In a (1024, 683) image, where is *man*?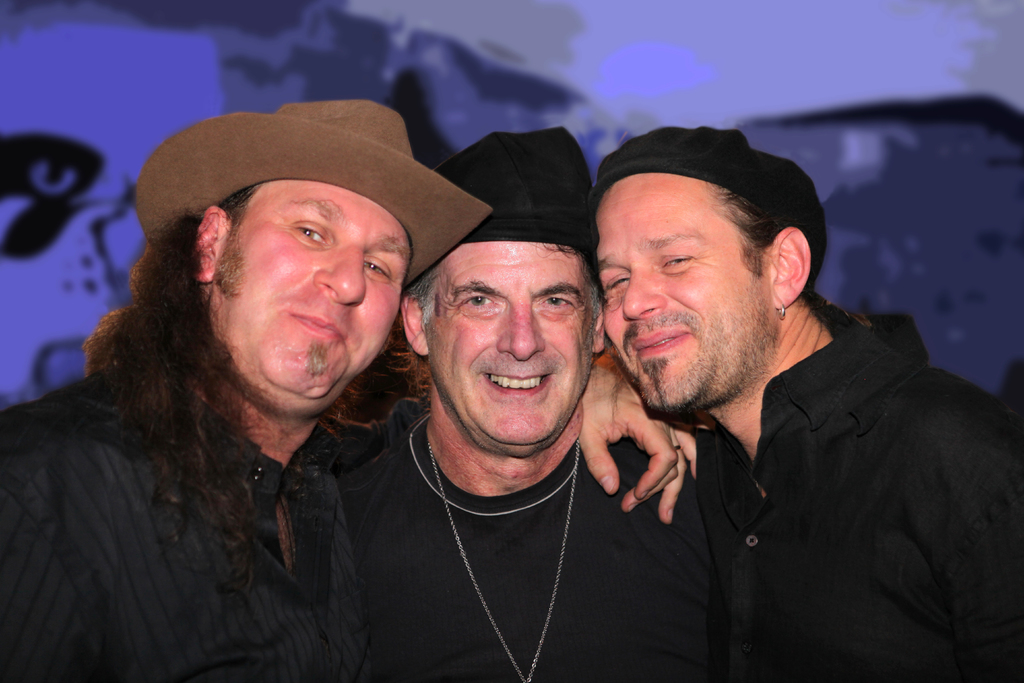
<region>339, 129, 741, 682</region>.
